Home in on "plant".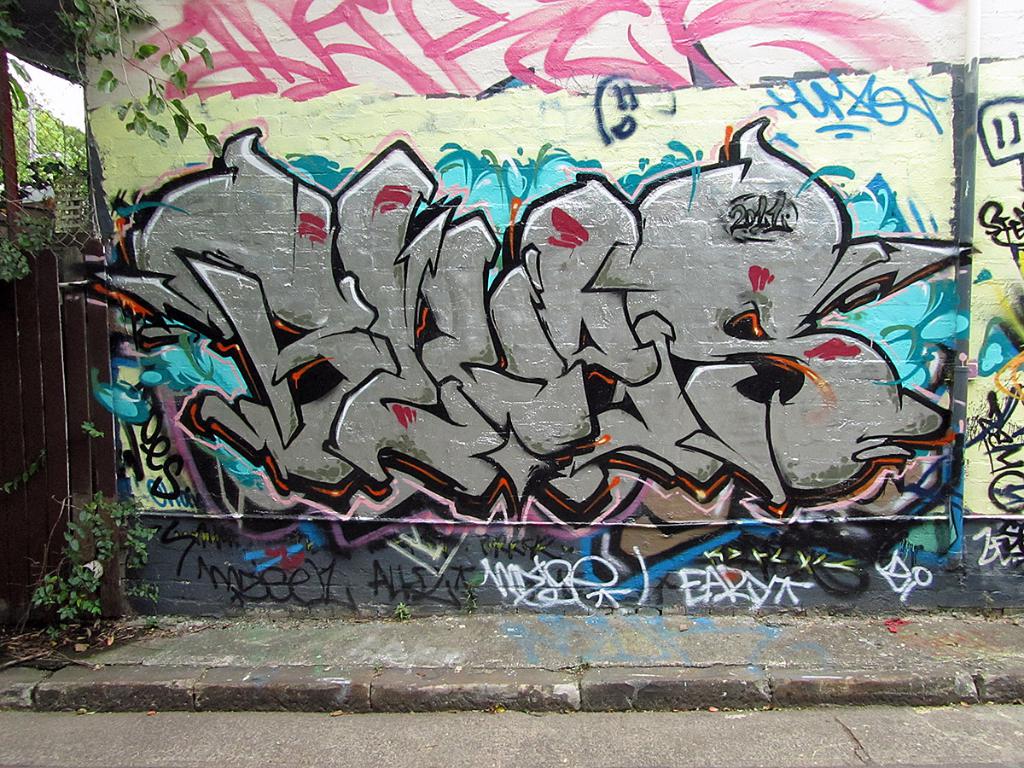
Homed in at rect(0, 487, 201, 640).
